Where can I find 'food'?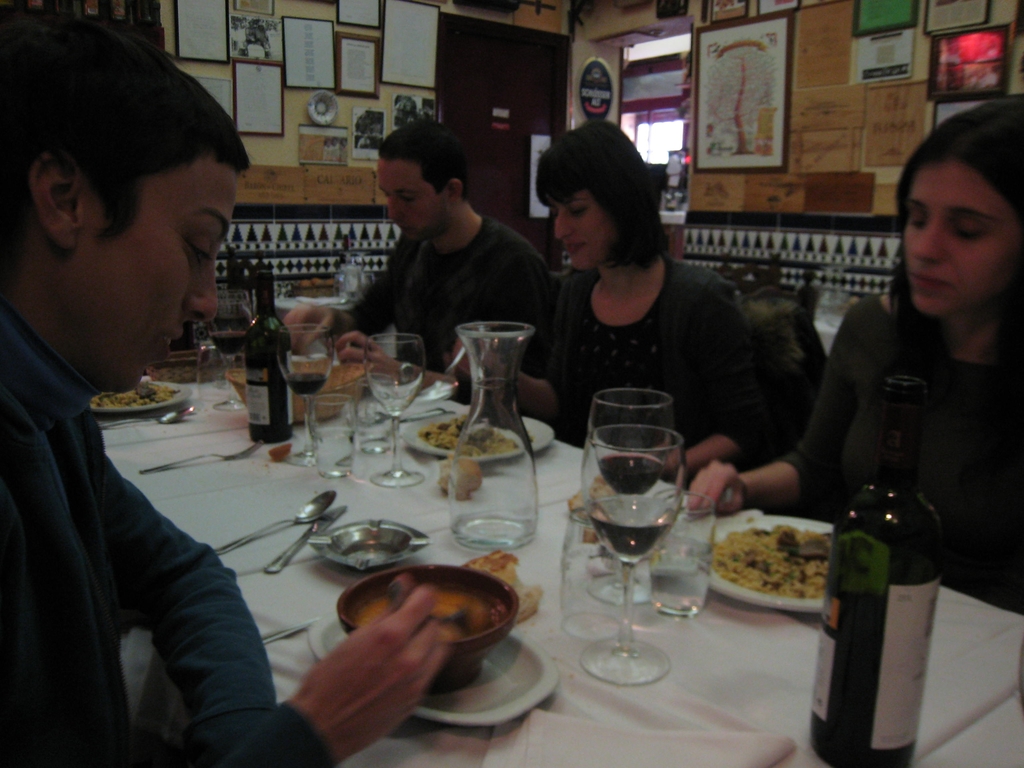
You can find it at select_region(433, 454, 481, 504).
